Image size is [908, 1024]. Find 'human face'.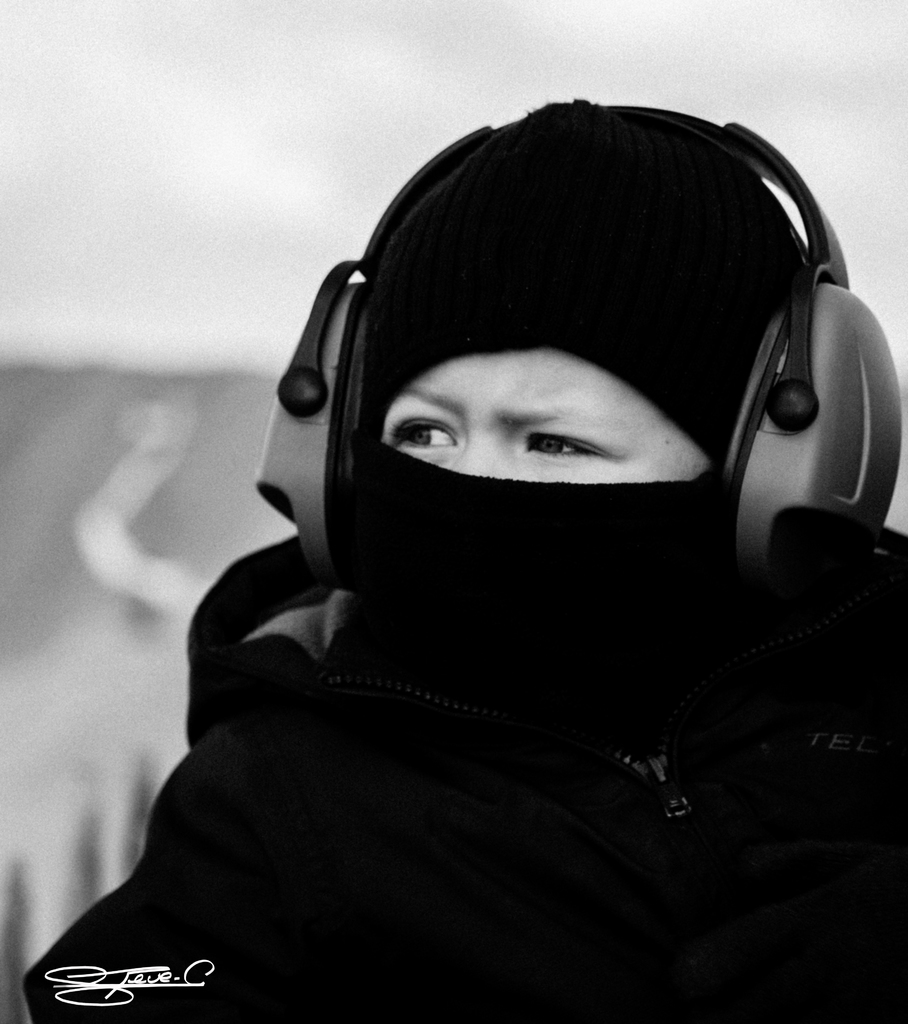
bbox=(377, 340, 708, 481).
